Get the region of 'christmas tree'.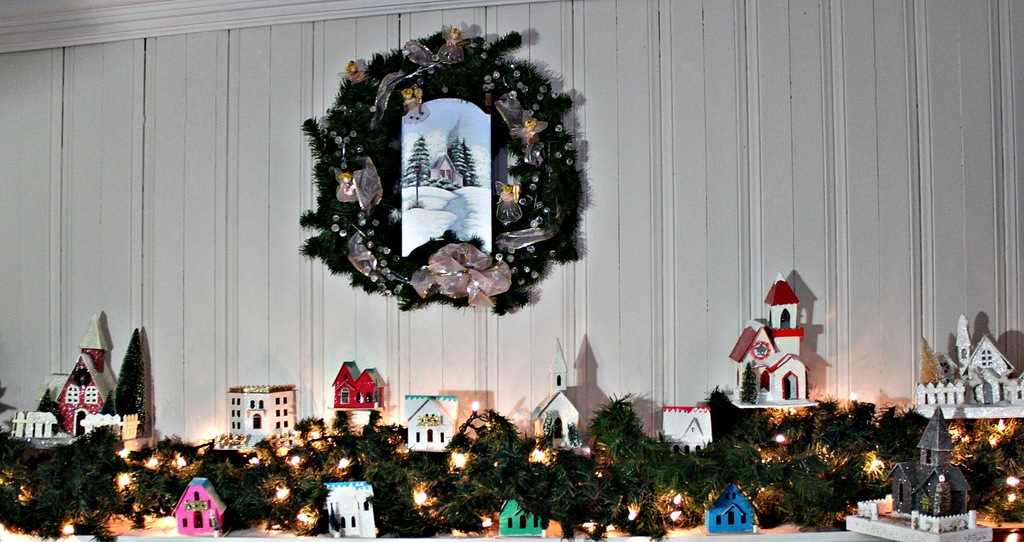
(113, 327, 150, 439).
